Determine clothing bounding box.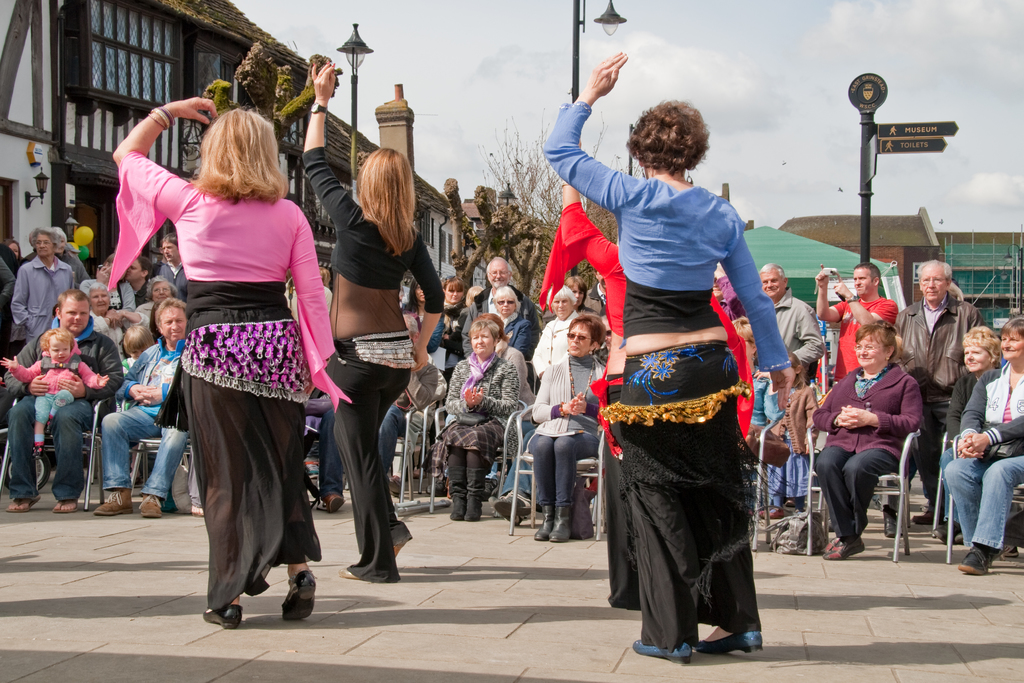
Determined: l=940, t=363, r=1023, b=552.
